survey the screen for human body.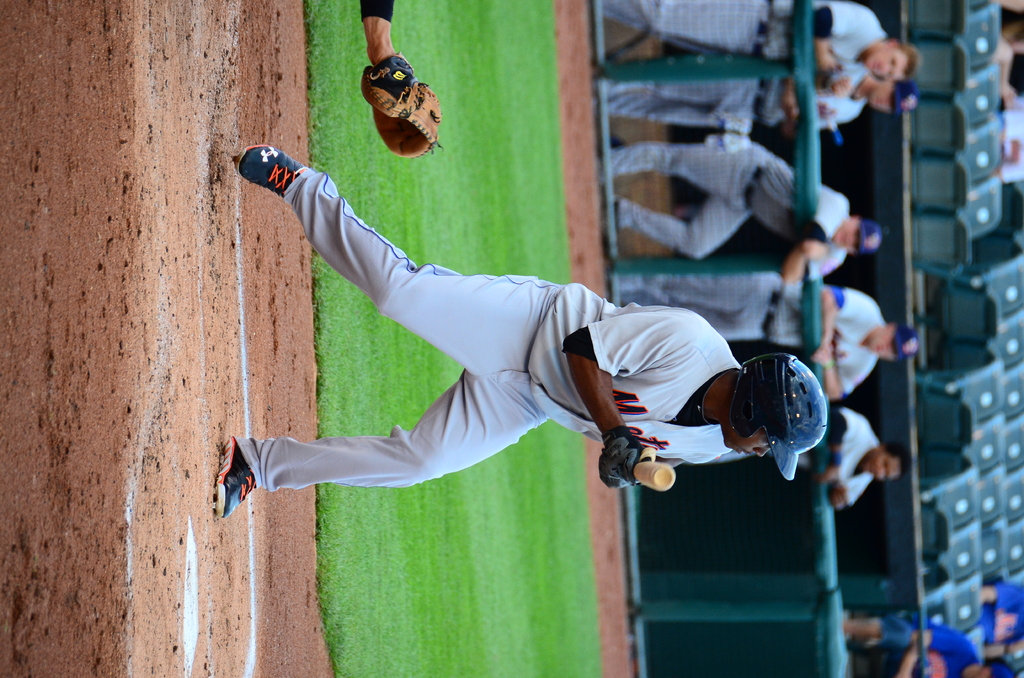
Survey found: detection(610, 401, 913, 506).
